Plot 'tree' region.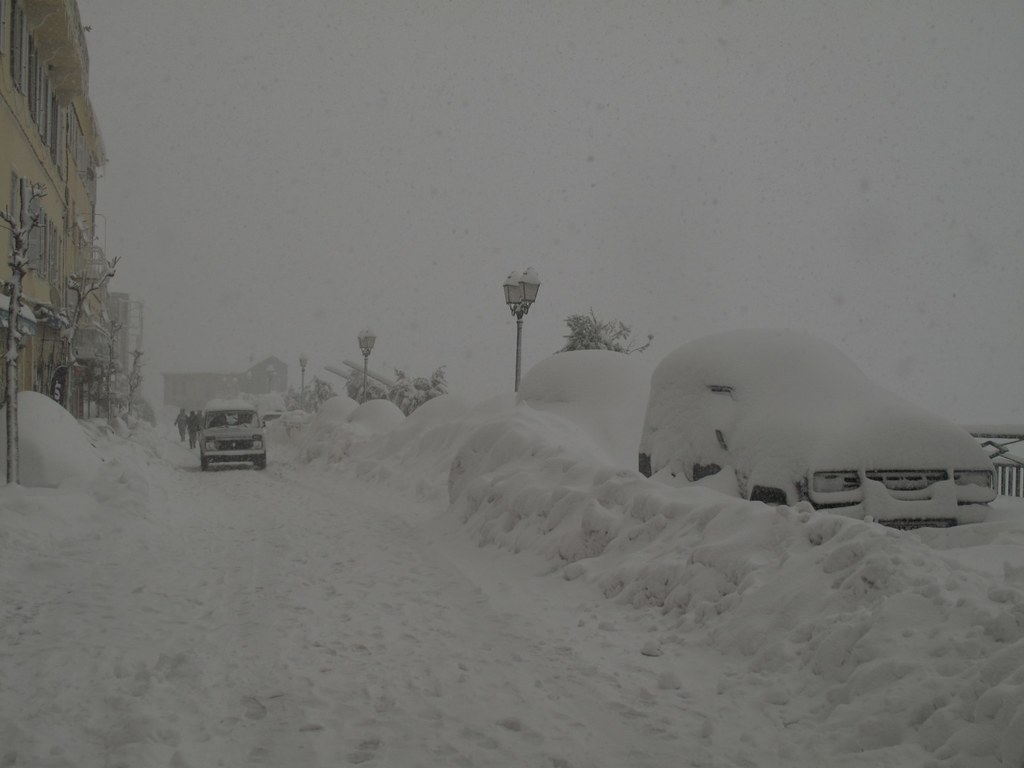
Plotted at [559,310,647,355].
